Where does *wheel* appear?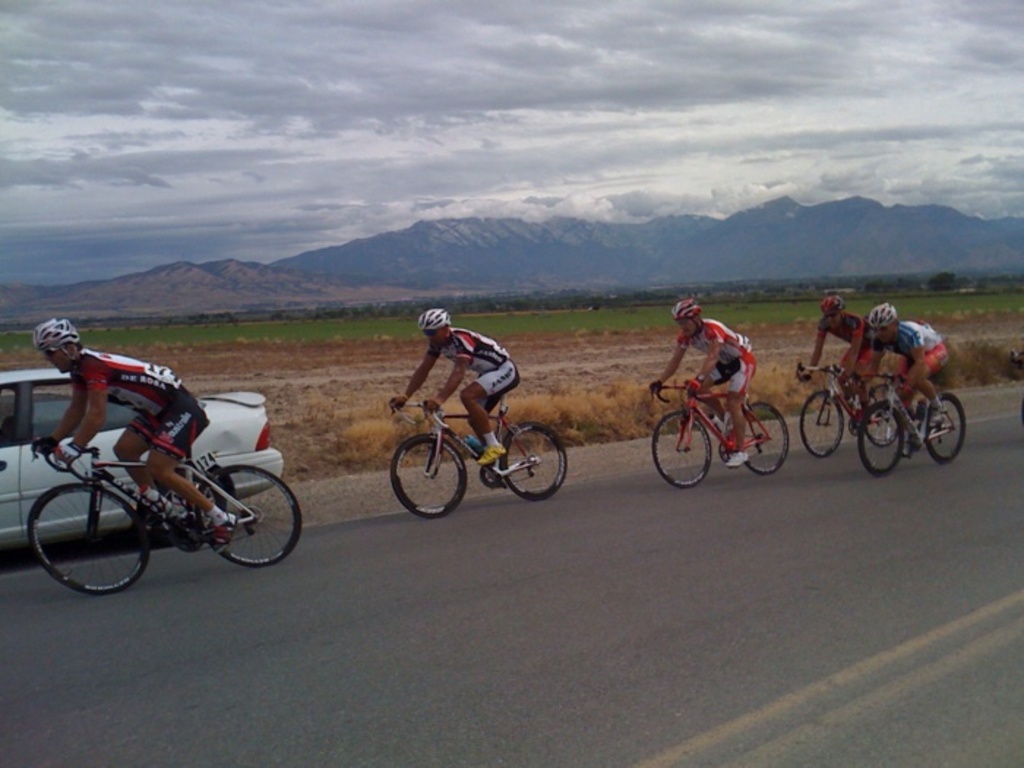
Appears at <box>854,398,908,478</box>.
